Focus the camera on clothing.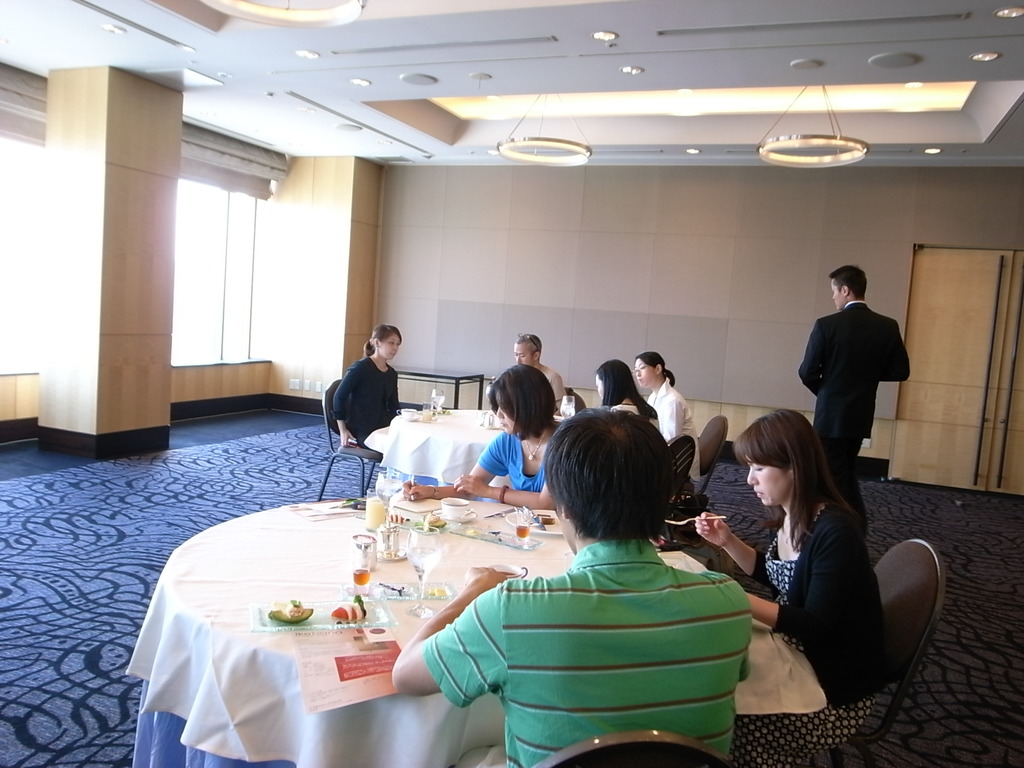
Focus region: left=646, top=373, right=705, bottom=479.
